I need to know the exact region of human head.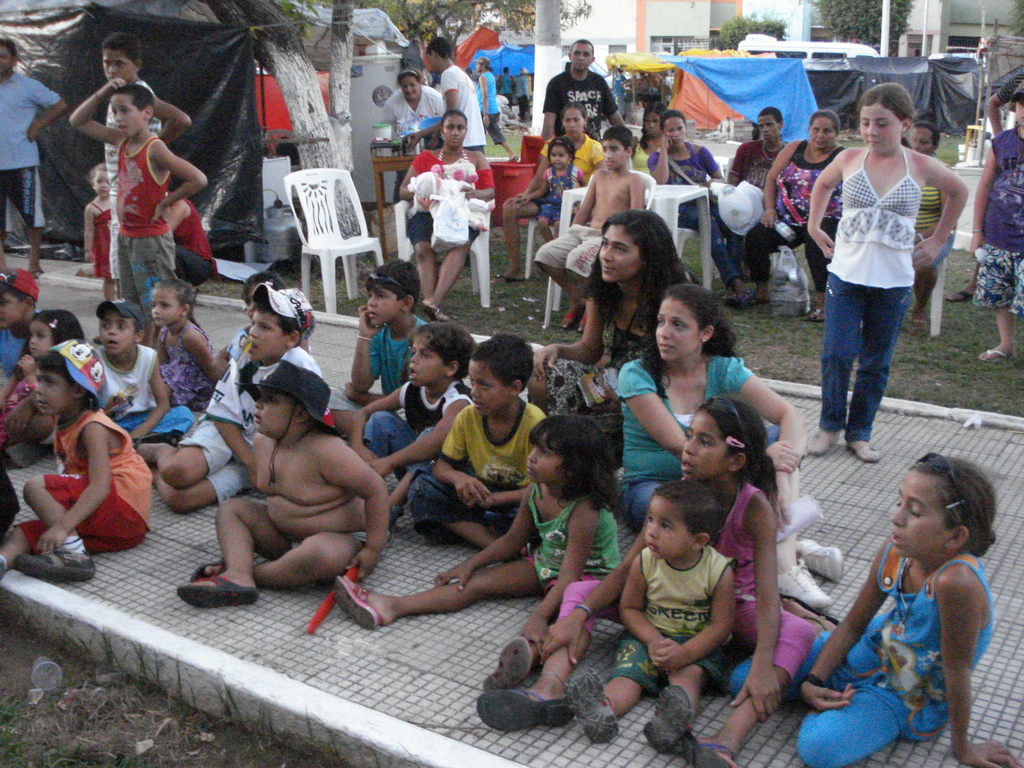
Region: rect(33, 336, 105, 418).
